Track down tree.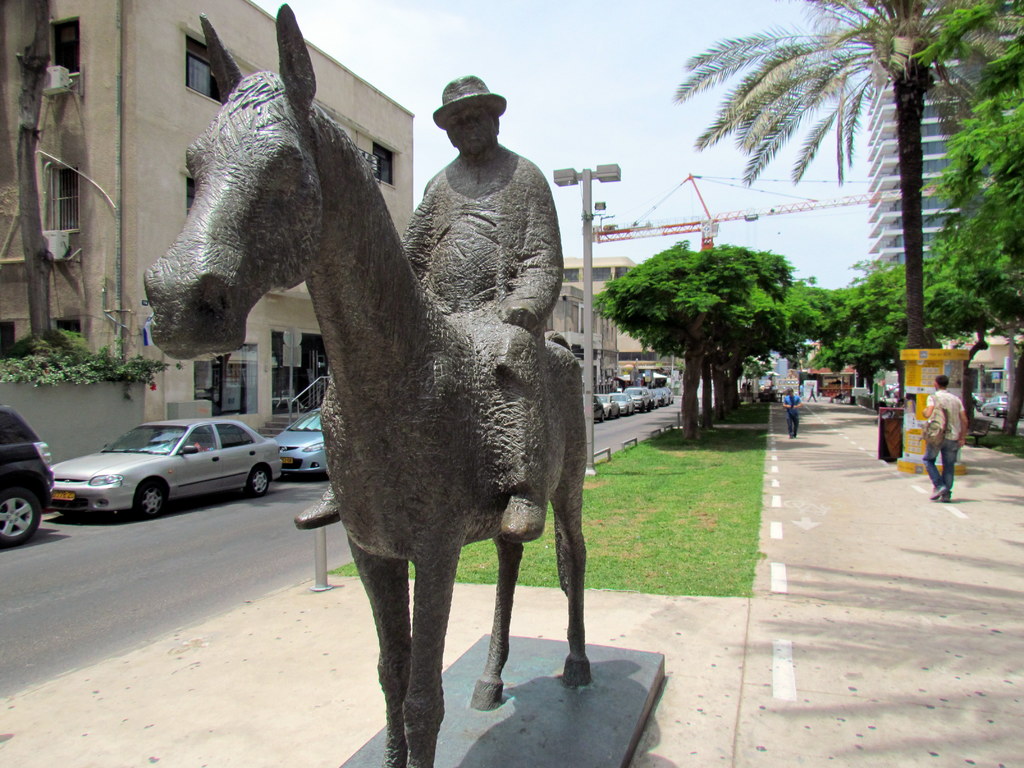
Tracked to bbox=(0, 0, 54, 352).
